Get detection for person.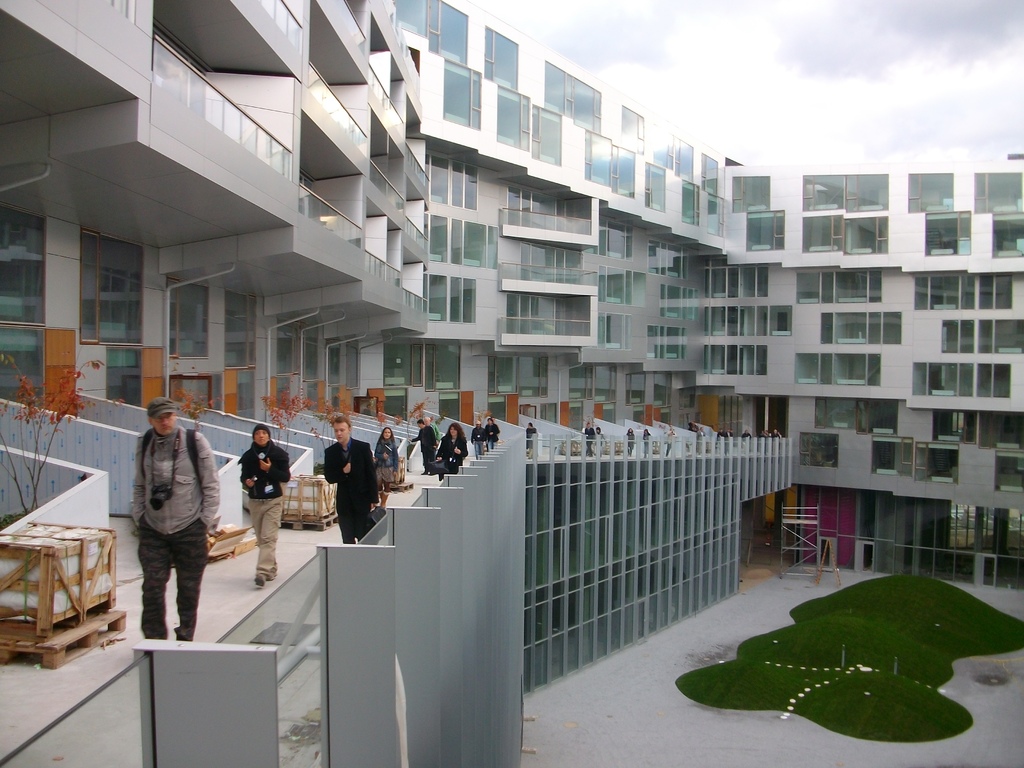
Detection: [x1=235, y1=416, x2=292, y2=589].
